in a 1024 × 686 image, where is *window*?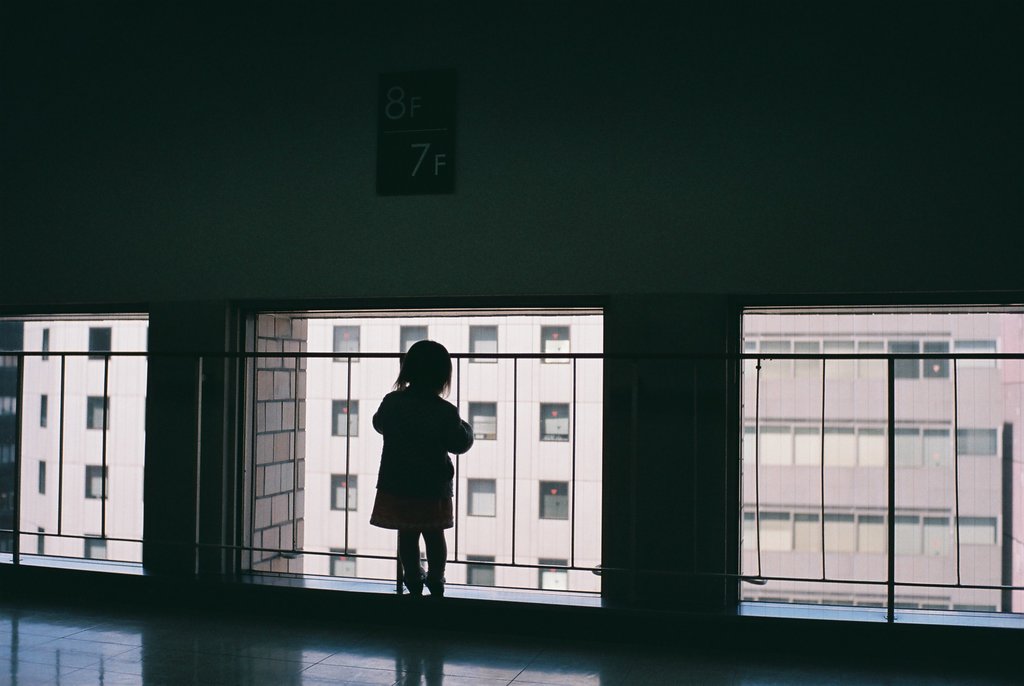
[x1=330, y1=550, x2=354, y2=576].
